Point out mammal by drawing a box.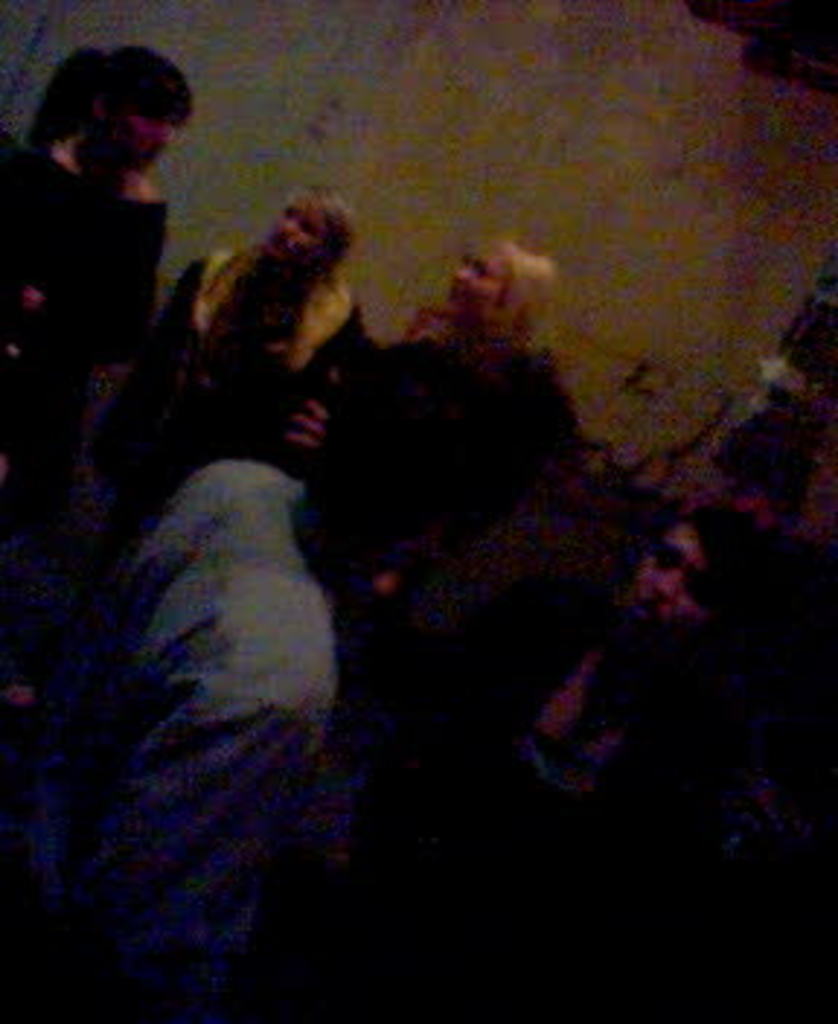
[0,44,195,433].
